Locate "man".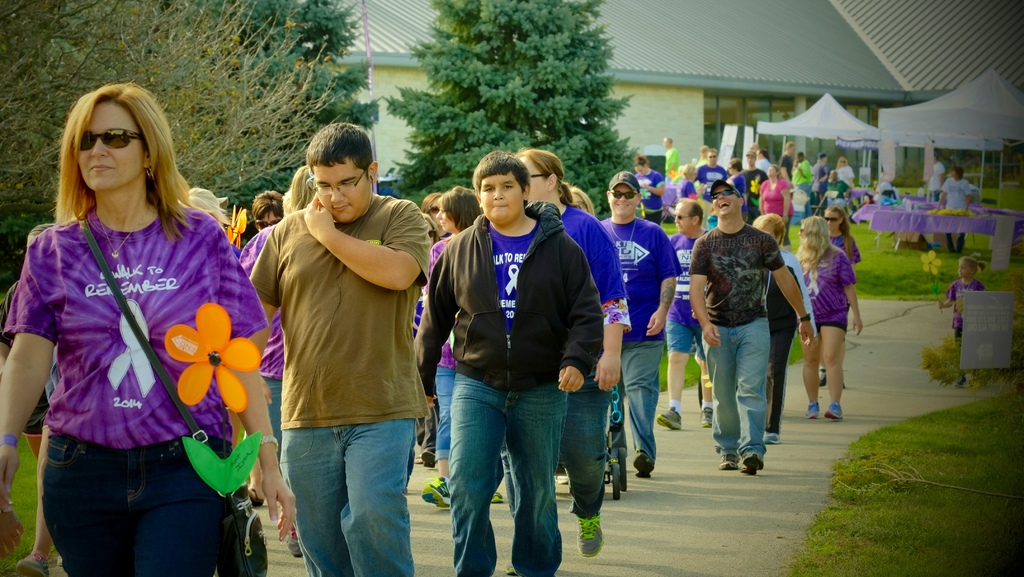
Bounding box: [x1=224, y1=121, x2=435, y2=576].
